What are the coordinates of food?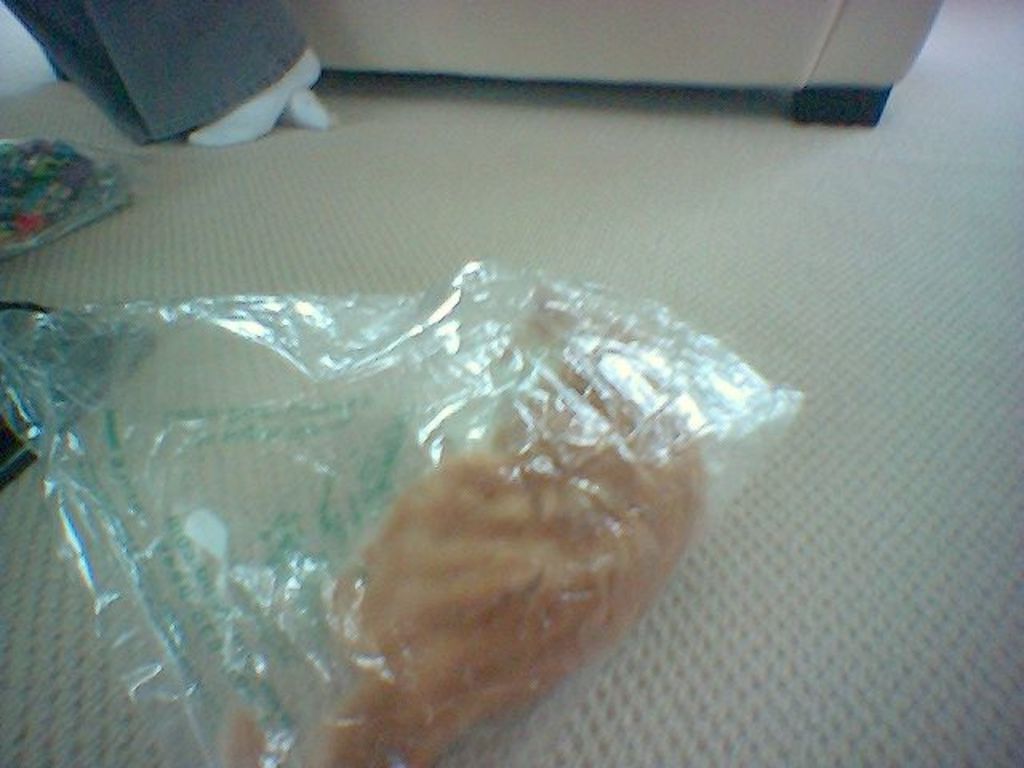
bbox=(232, 360, 682, 762).
